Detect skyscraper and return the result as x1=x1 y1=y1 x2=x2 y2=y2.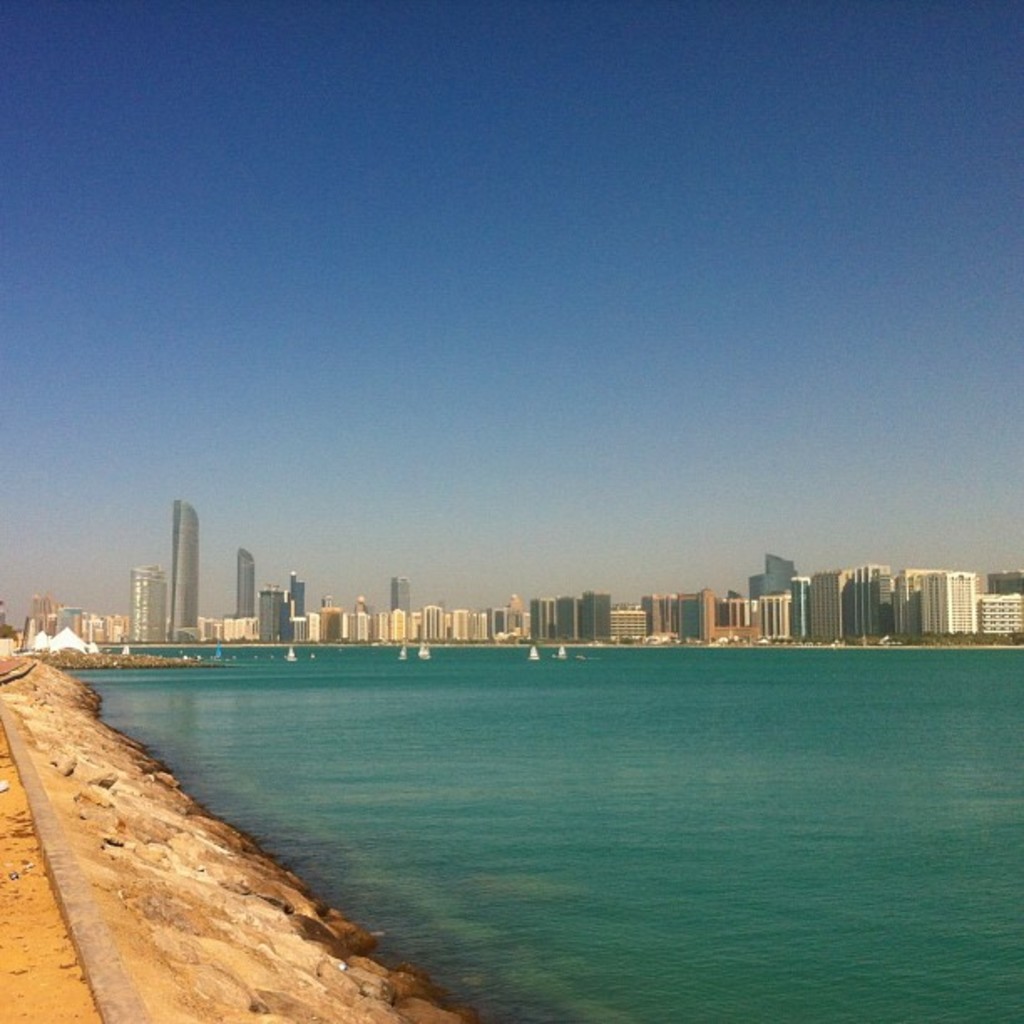
x1=233 y1=550 x2=256 y2=621.
